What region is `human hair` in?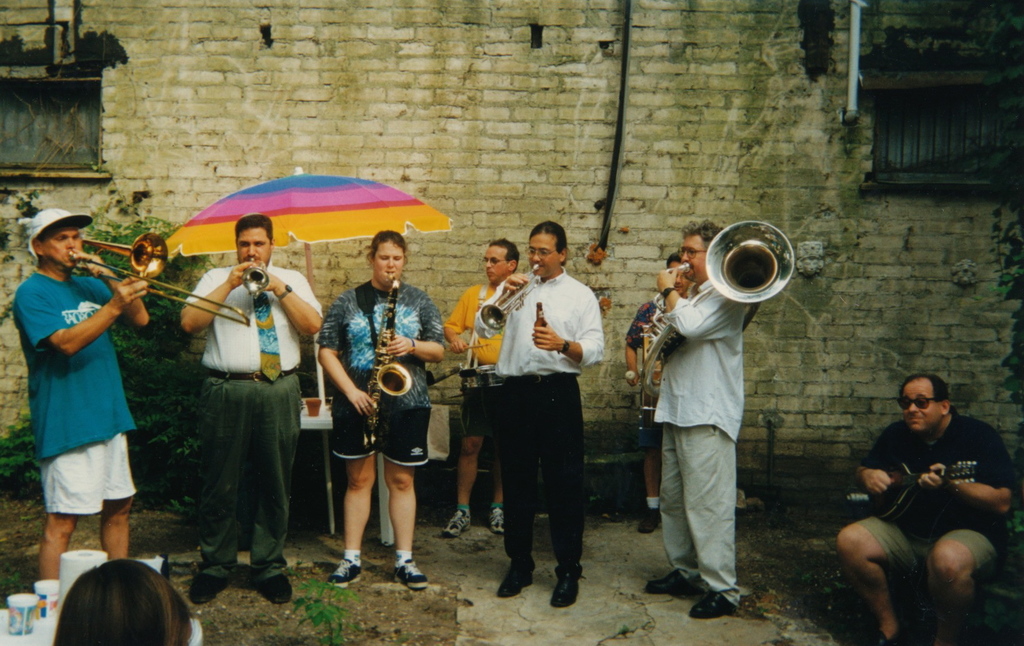
(234, 212, 274, 245).
